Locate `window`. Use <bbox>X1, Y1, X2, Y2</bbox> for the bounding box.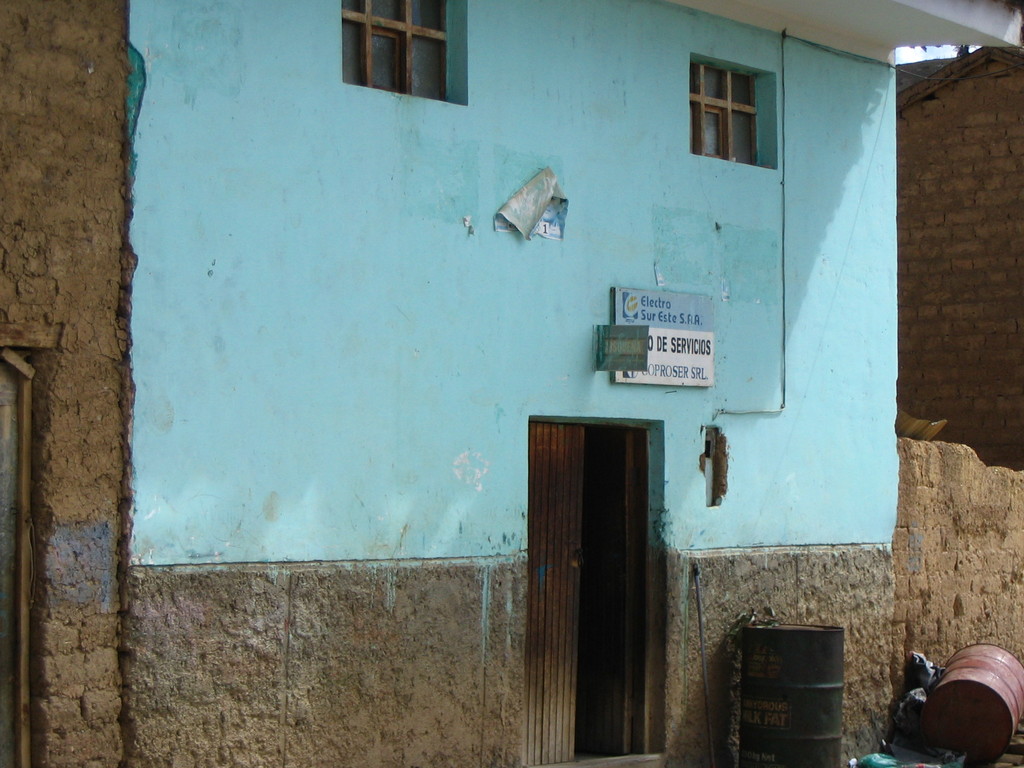
<bbox>679, 58, 760, 163</bbox>.
